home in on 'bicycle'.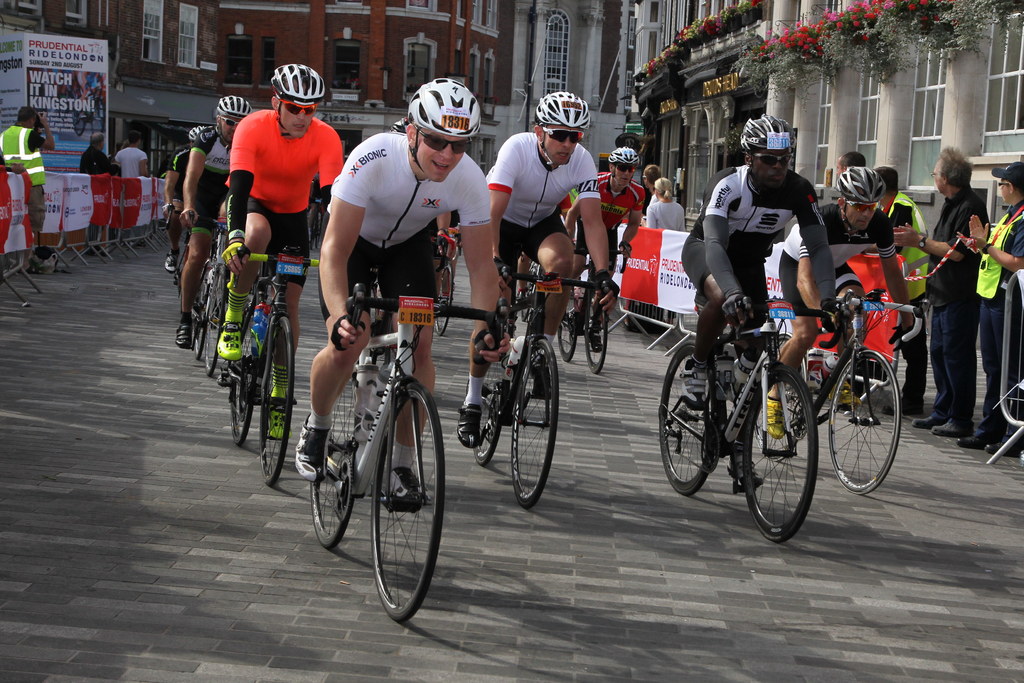
Homed in at box(308, 195, 326, 252).
